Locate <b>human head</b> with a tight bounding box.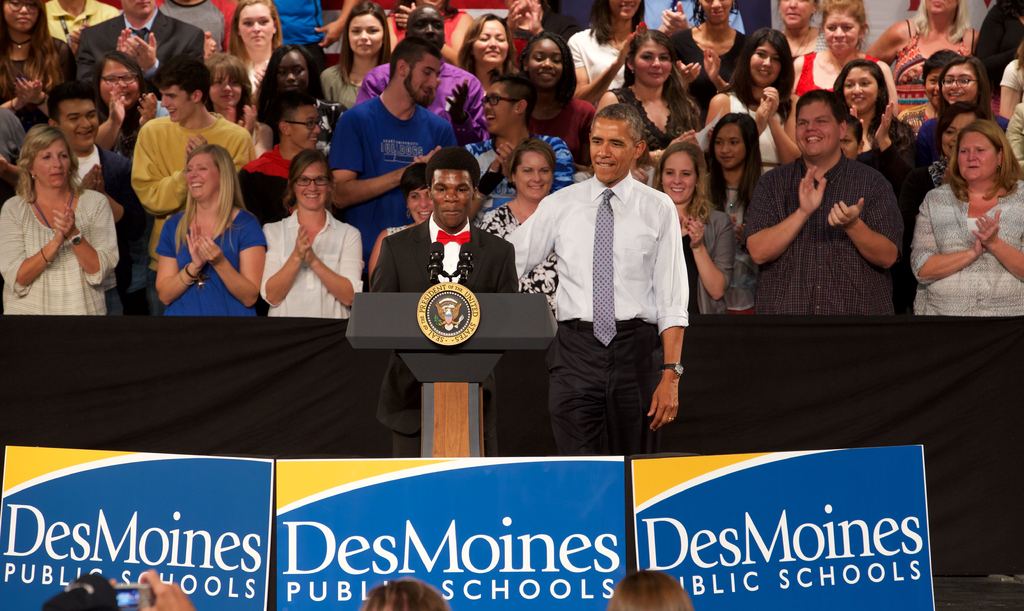
rect(345, 4, 387, 61).
